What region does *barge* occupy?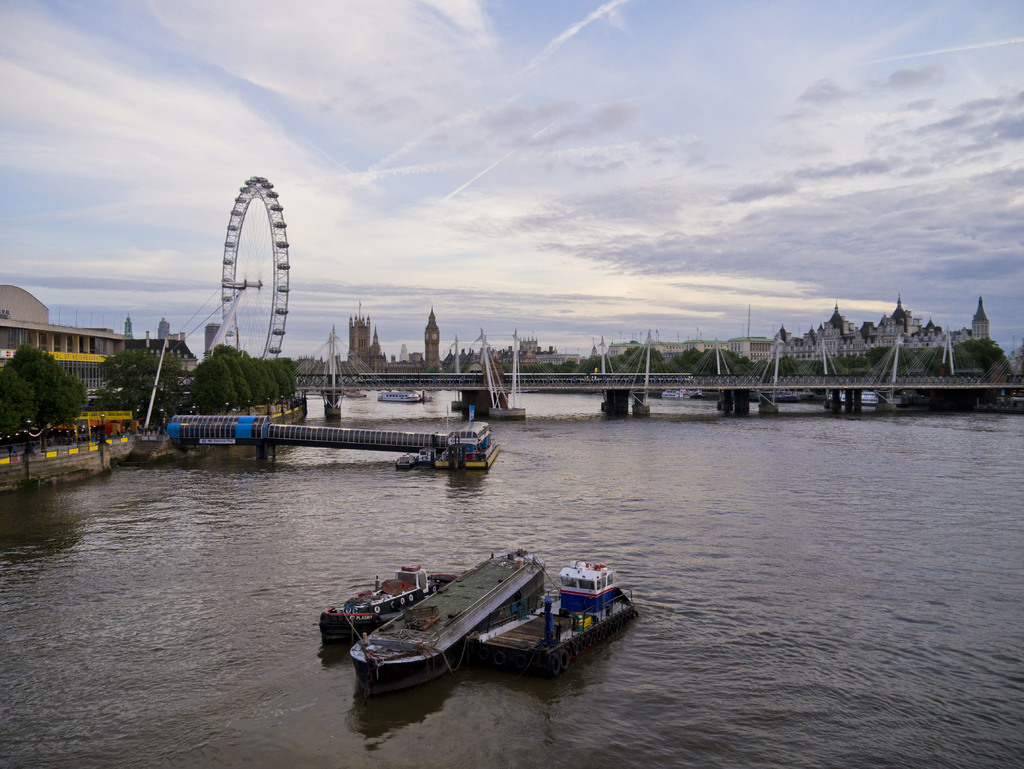
(x1=770, y1=394, x2=800, y2=403).
